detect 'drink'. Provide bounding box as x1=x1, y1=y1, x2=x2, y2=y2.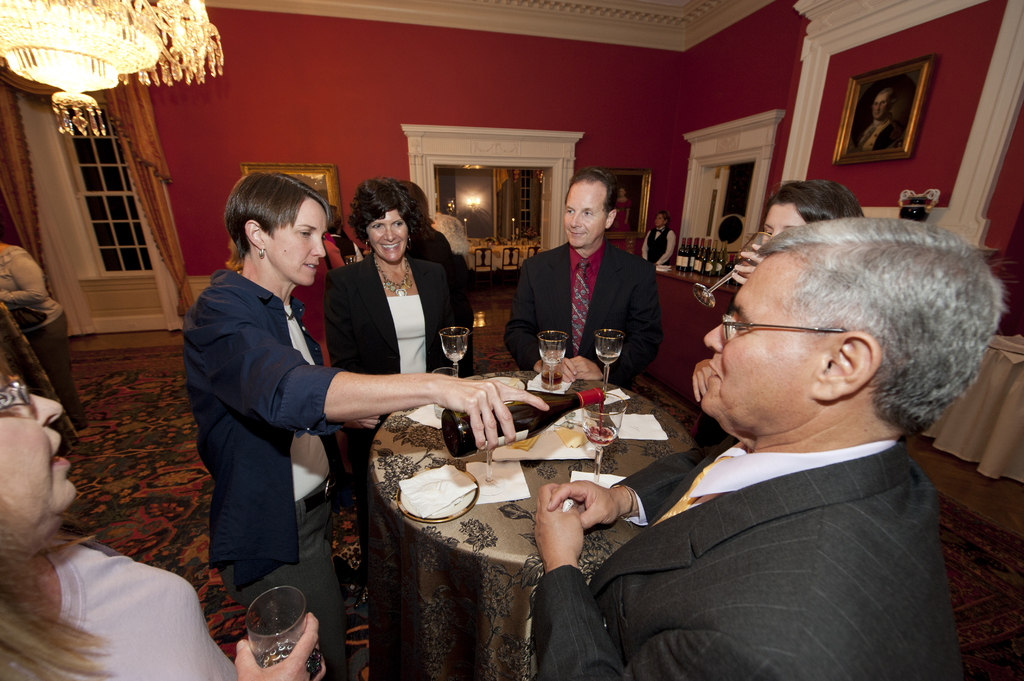
x1=445, y1=386, x2=601, y2=457.
